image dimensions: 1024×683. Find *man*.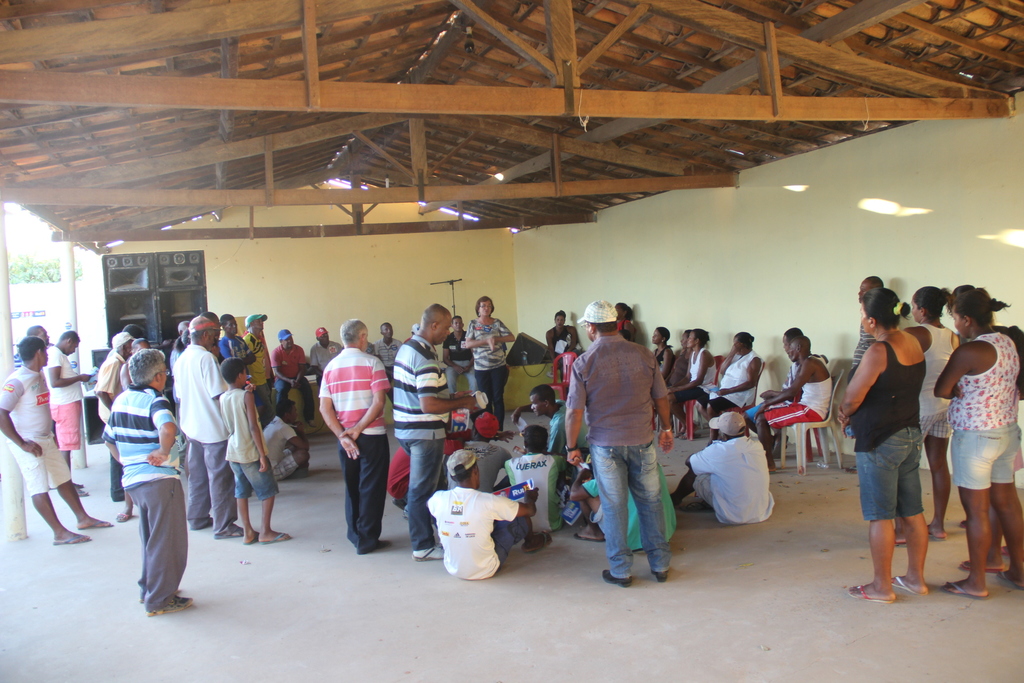
{"x1": 316, "y1": 318, "x2": 394, "y2": 553}.
